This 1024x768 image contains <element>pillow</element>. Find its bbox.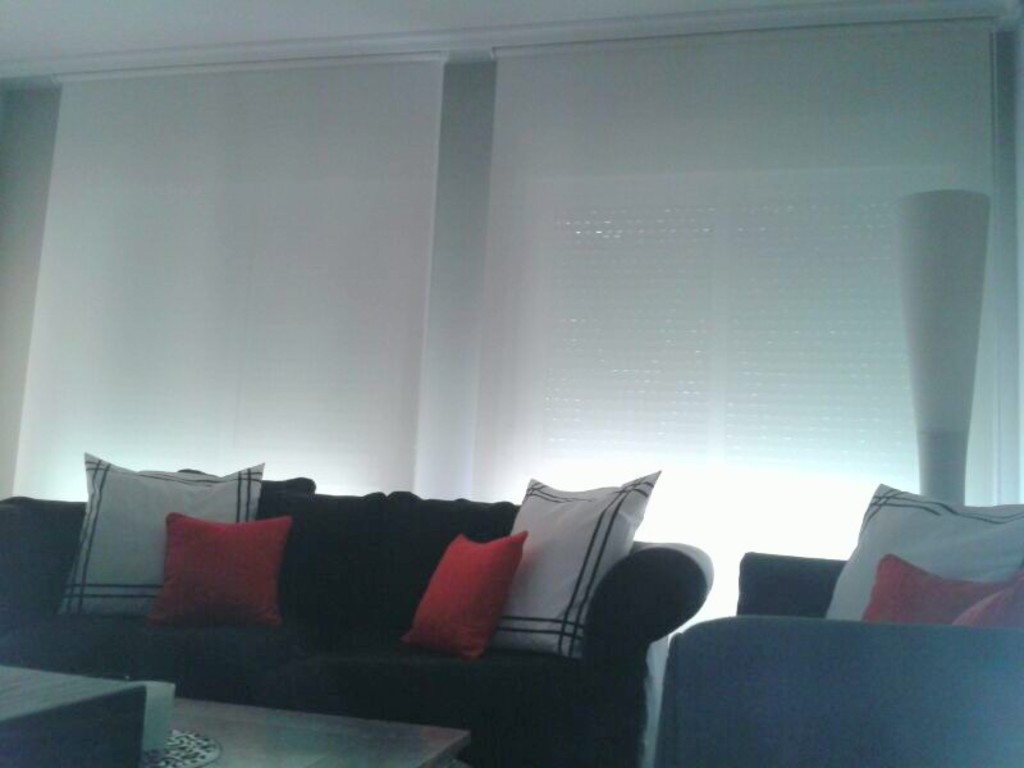
(832,490,1023,616).
